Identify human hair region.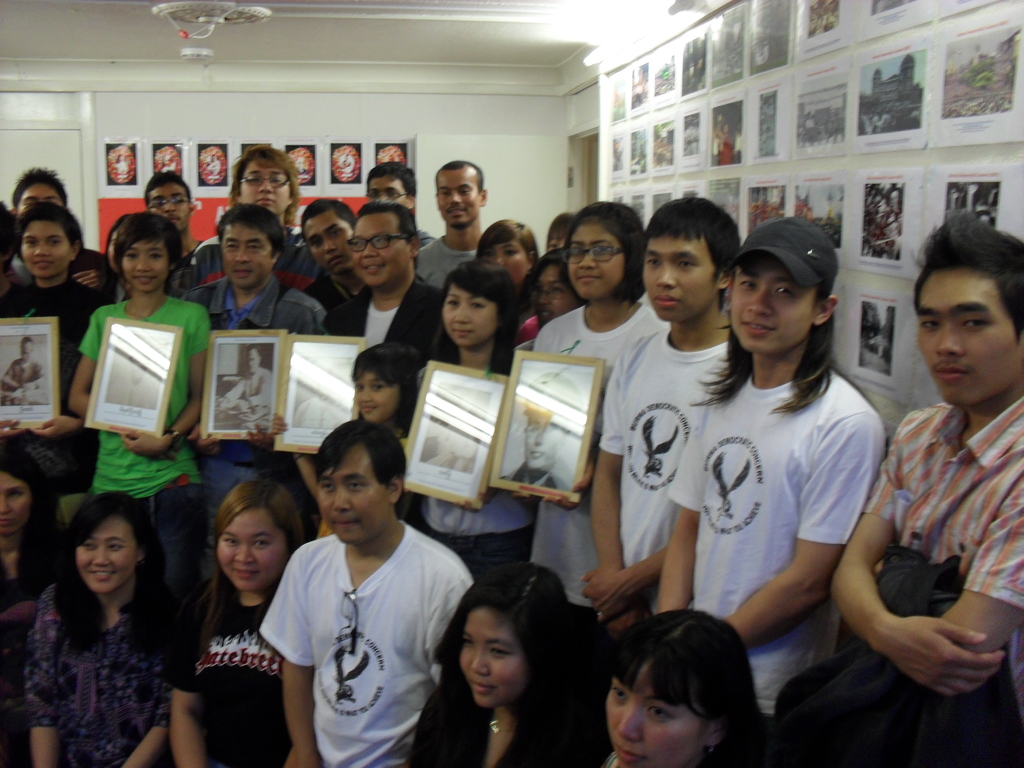
Region: bbox=(213, 472, 314, 569).
